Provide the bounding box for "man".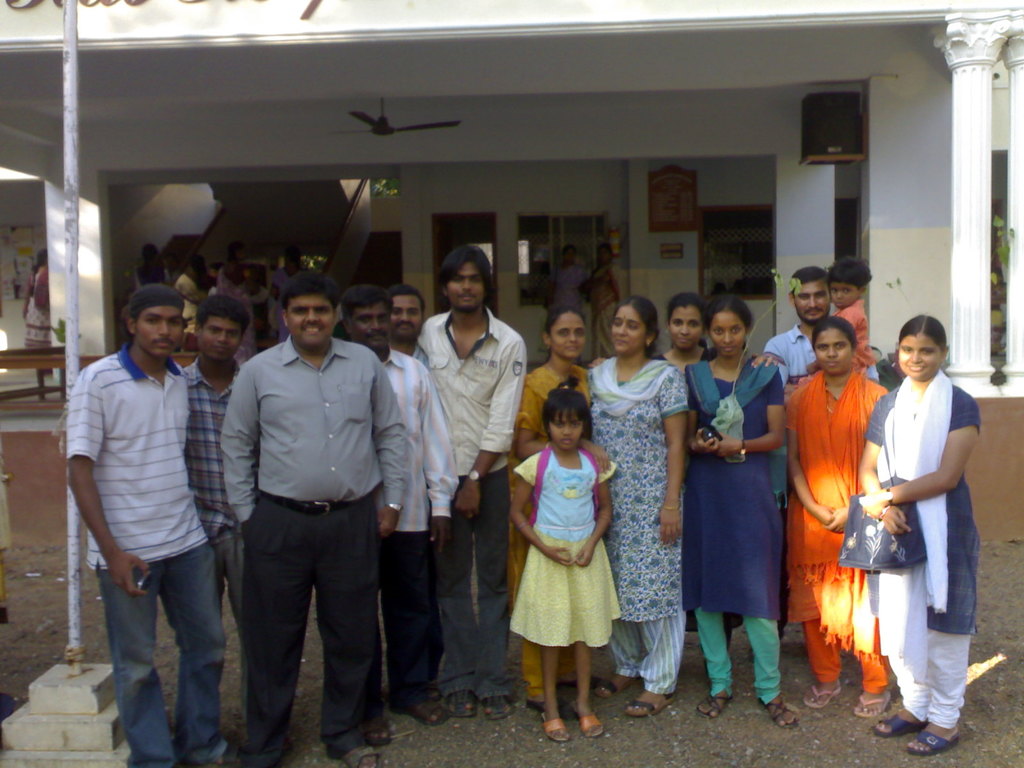
188,296,253,737.
